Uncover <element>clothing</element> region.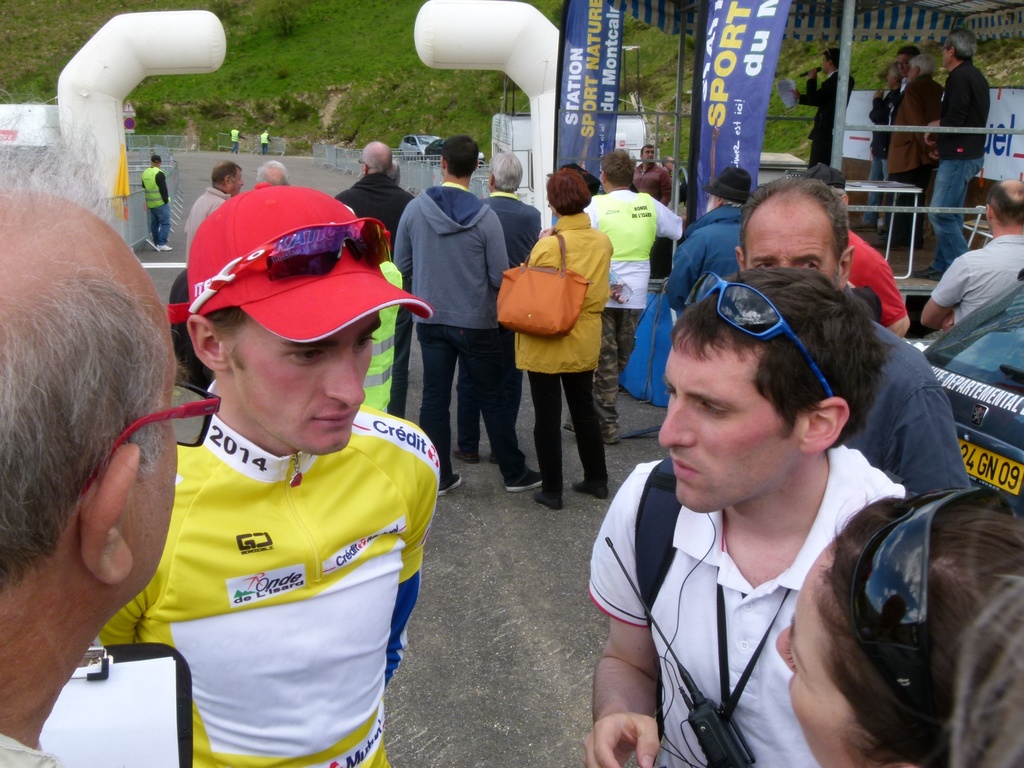
Uncovered: pyautogui.locateOnScreen(339, 175, 412, 255).
